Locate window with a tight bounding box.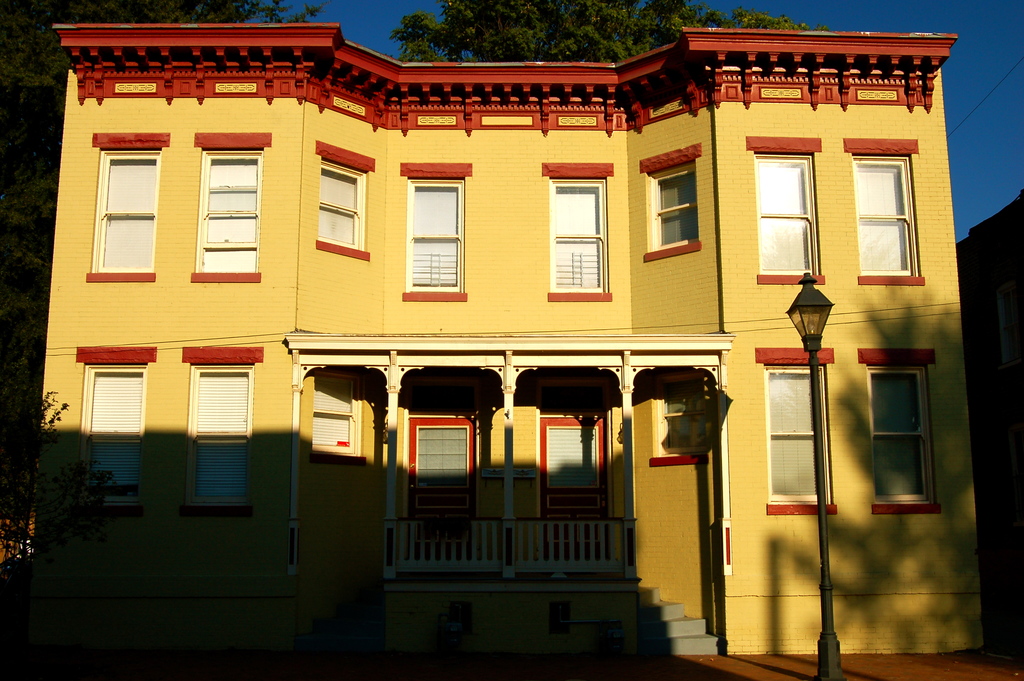
select_region(192, 131, 271, 279).
